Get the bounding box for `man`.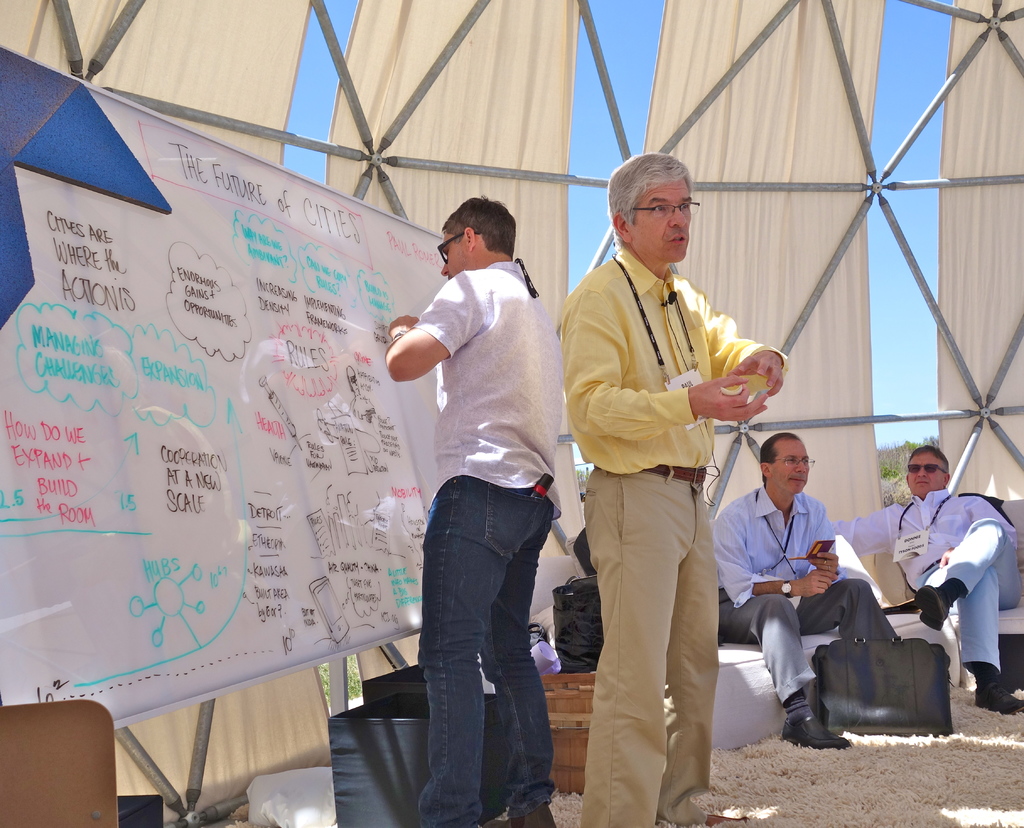
select_region(378, 199, 563, 827).
